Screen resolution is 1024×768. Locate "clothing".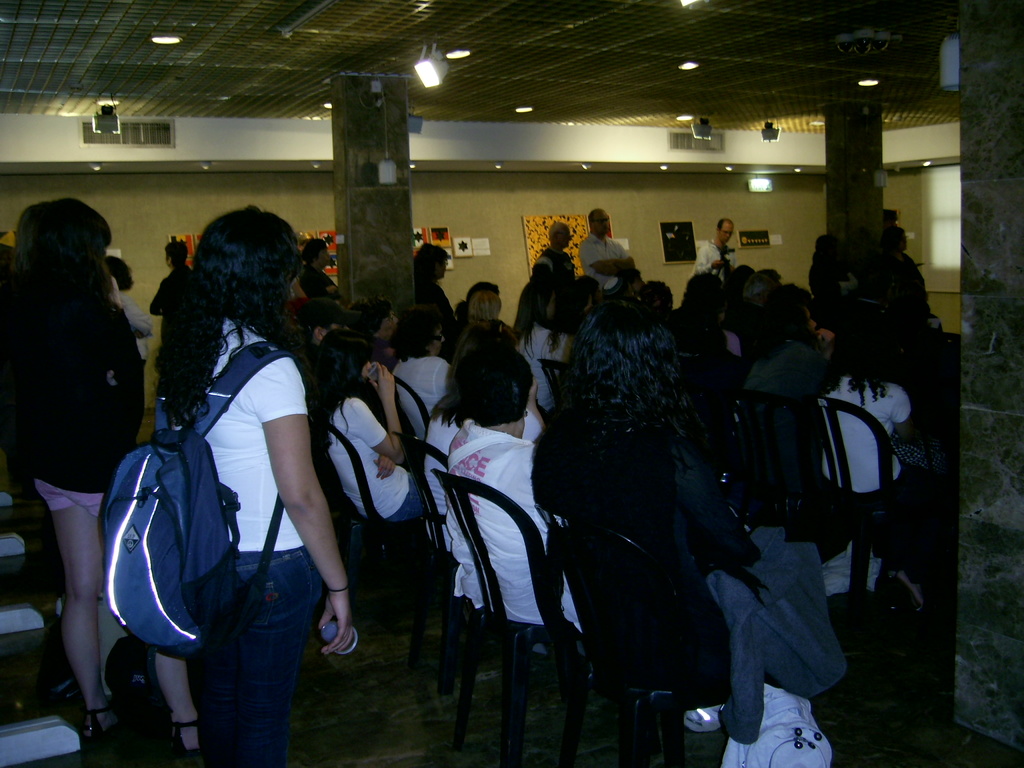
pyautogui.locateOnScreen(685, 243, 744, 286).
